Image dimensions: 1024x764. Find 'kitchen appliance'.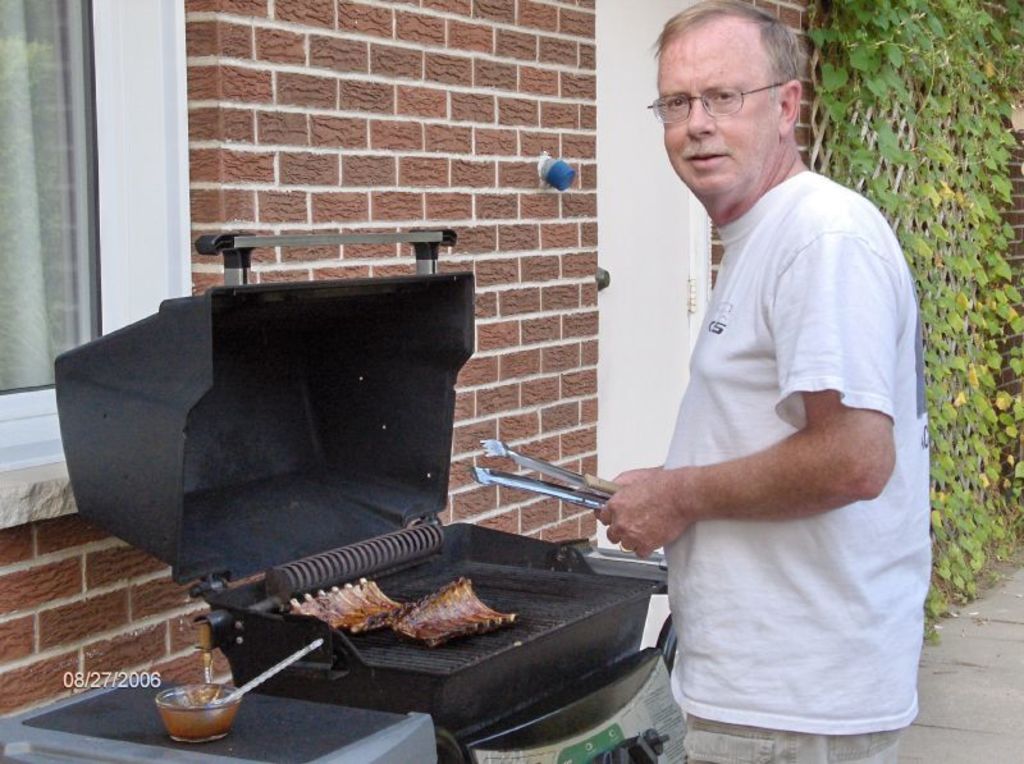
<region>211, 637, 320, 703</region>.
